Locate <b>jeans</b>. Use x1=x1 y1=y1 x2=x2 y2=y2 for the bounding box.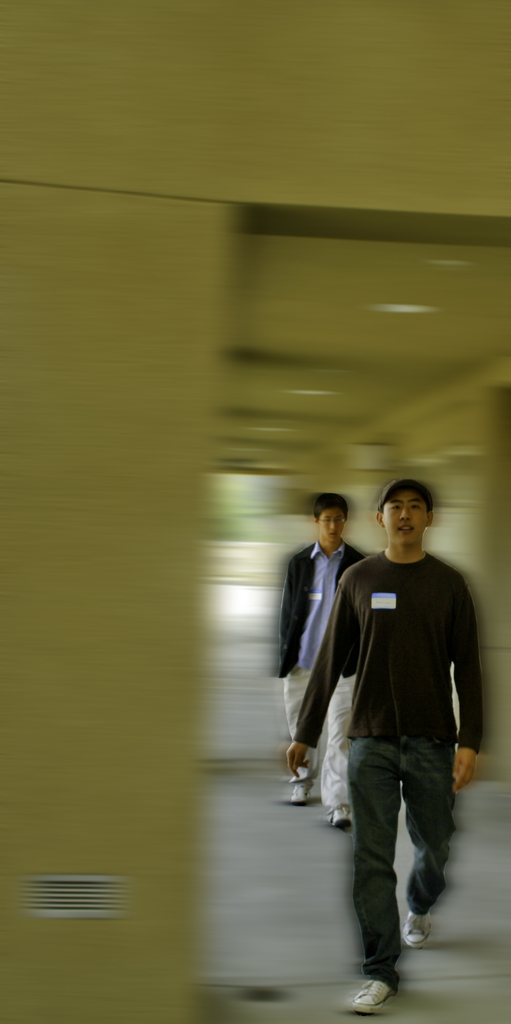
x1=346 y1=732 x2=461 y2=986.
